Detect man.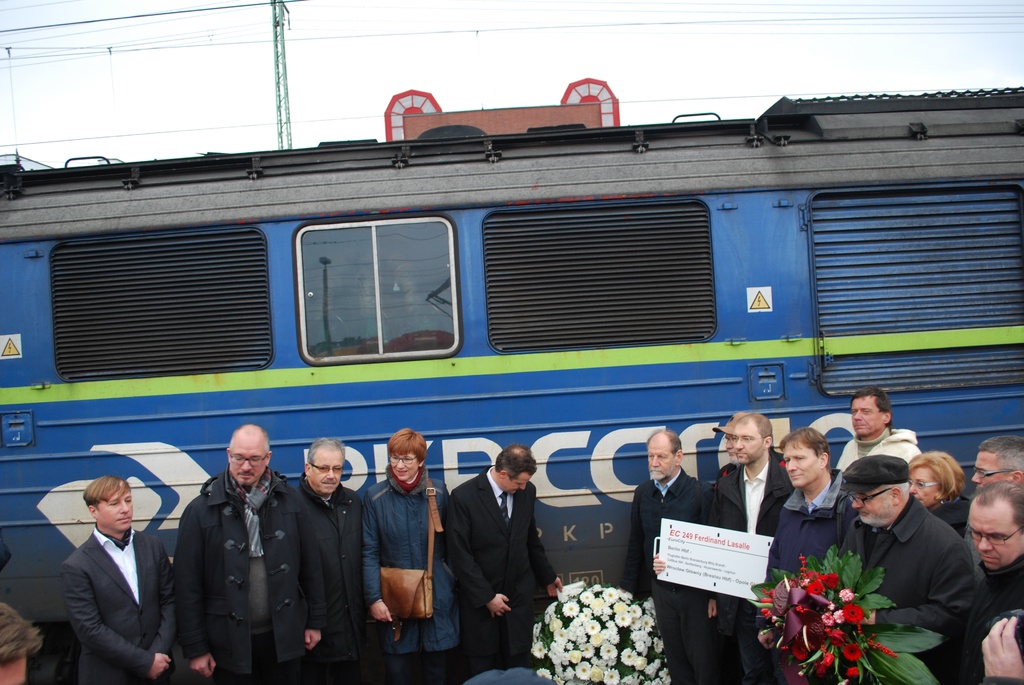
Detected at [783,397,988,678].
